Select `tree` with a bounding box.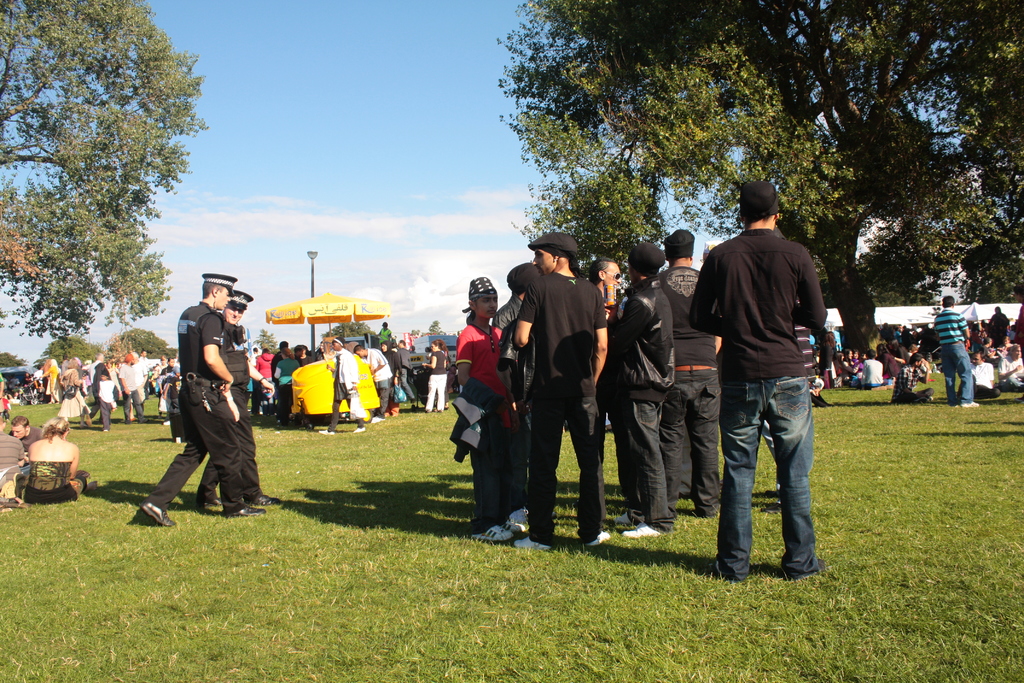
(left=497, top=0, right=1023, bottom=361).
